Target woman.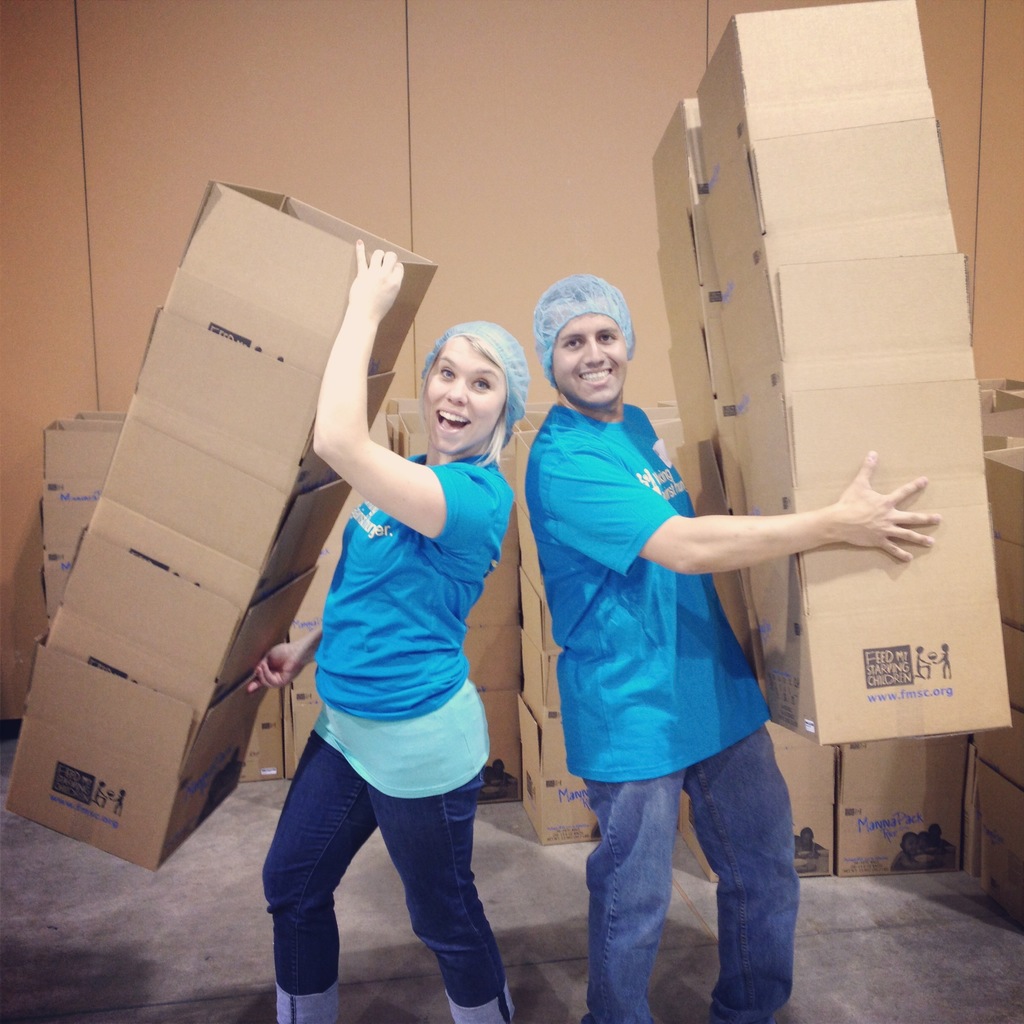
Target region: {"left": 249, "top": 266, "right": 543, "bottom": 1000}.
